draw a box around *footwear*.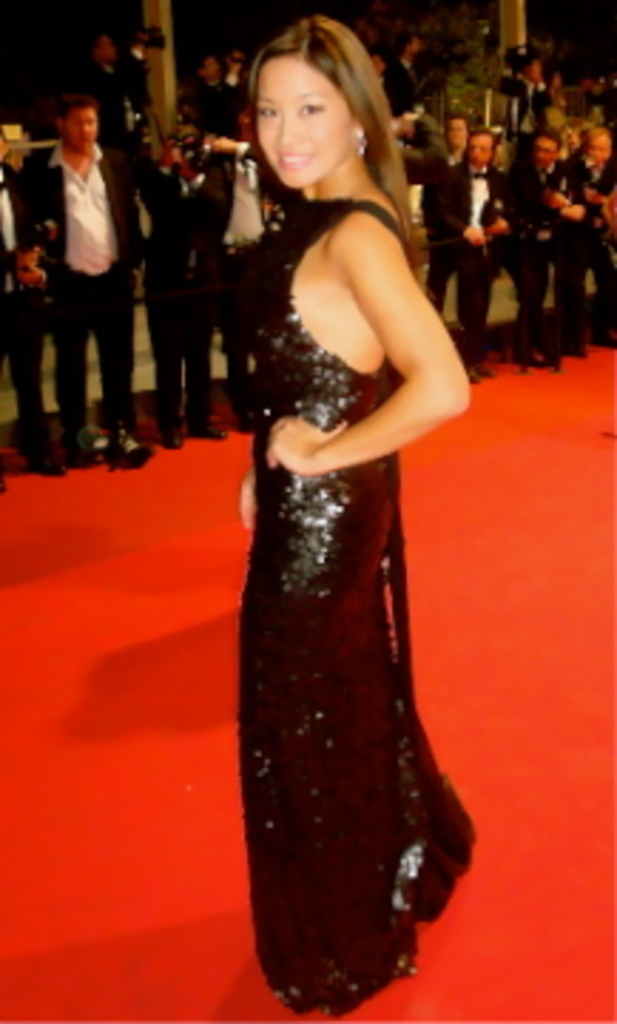
box(185, 421, 230, 438).
